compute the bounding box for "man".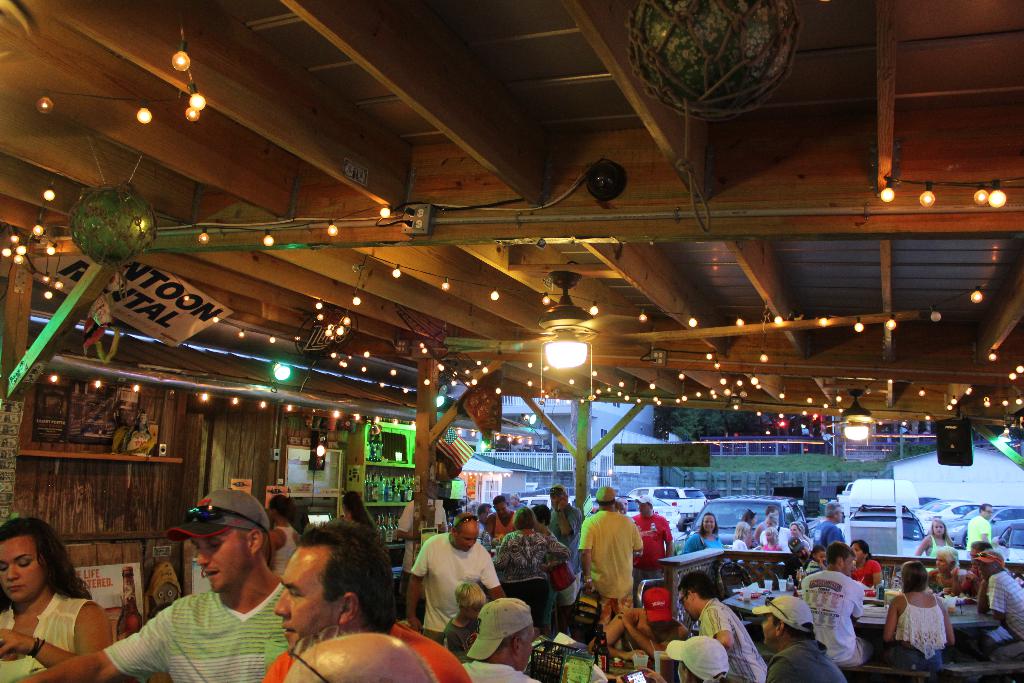
x1=753, y1=504, x2=779, y2=545.
